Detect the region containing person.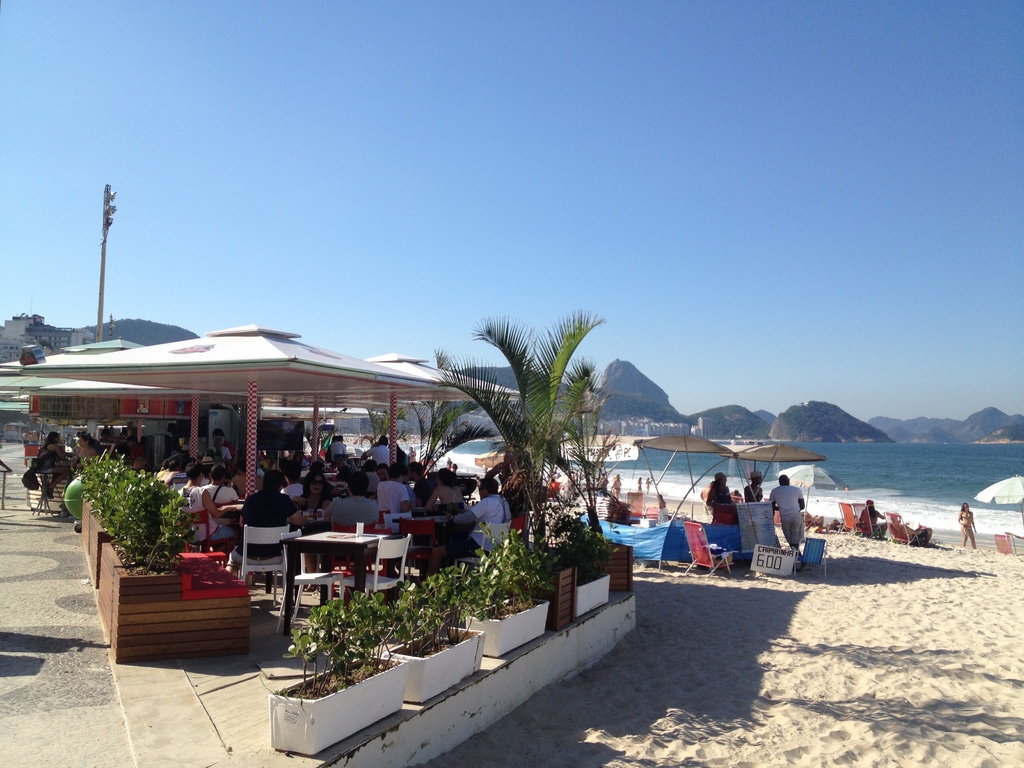
BBox(711, 473, 739, 524).
